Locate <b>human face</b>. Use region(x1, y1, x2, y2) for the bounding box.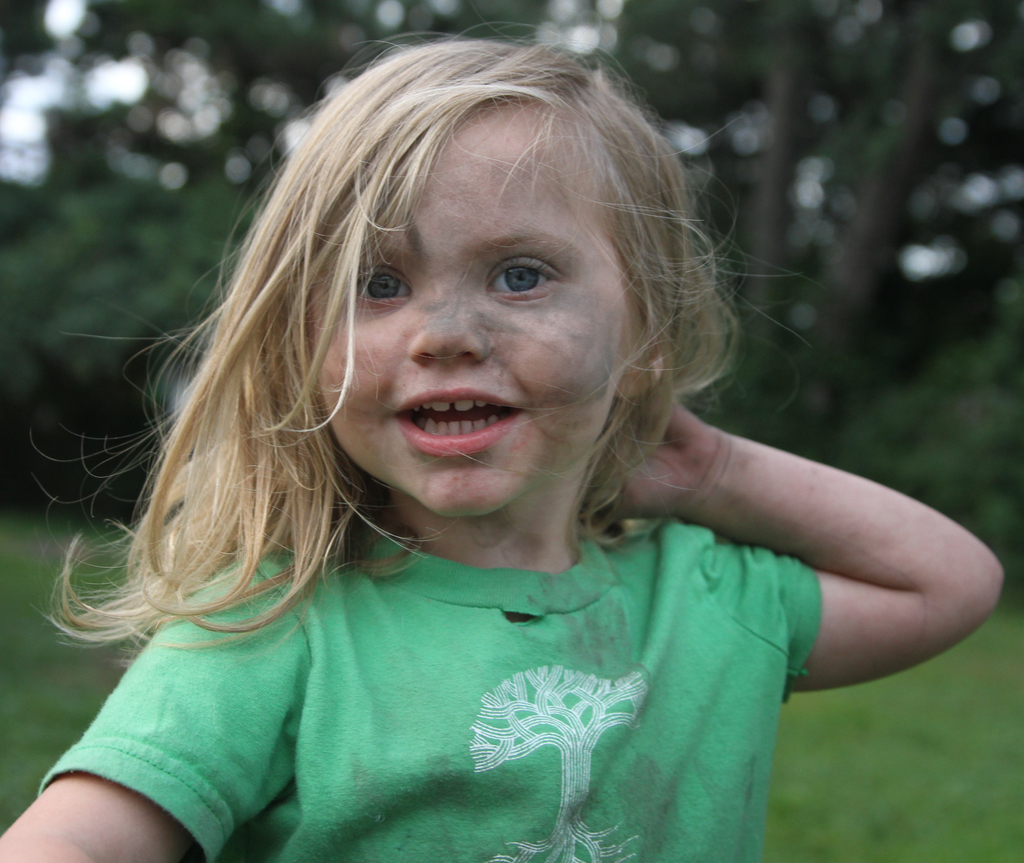
region(308, 106, 635, 519).
